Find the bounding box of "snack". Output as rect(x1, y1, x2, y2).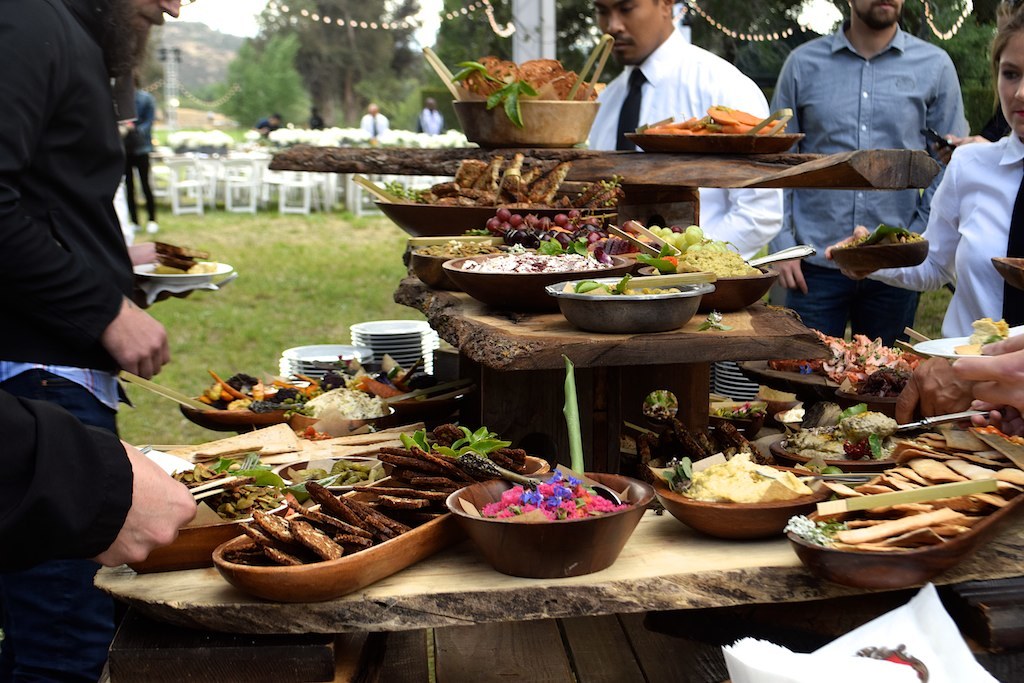
rect(658, 386, 759, 449).
